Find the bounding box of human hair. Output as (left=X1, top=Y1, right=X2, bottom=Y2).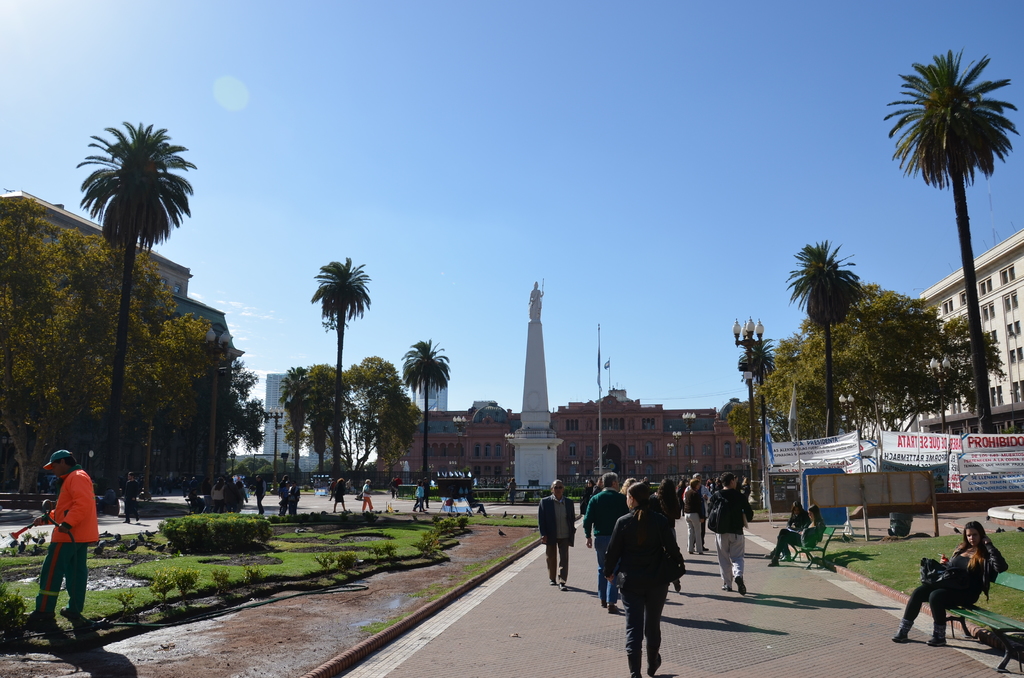
(left=718, top=473, right=733, bottom=486).
